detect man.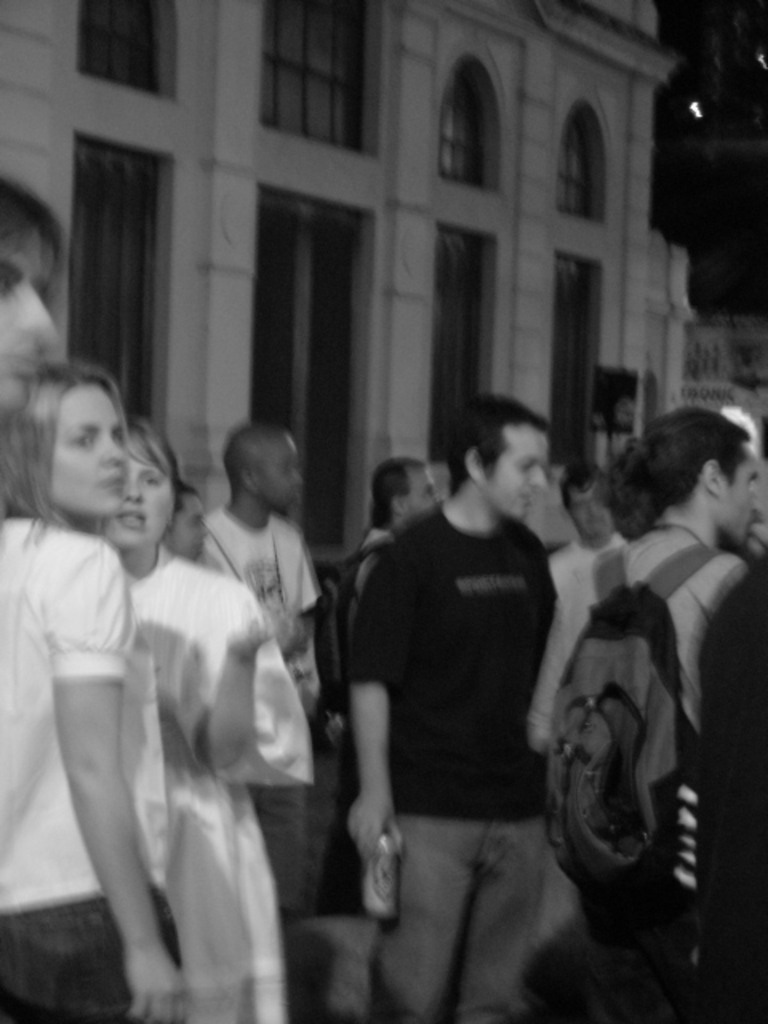
Detected at 550:461:630:598.
